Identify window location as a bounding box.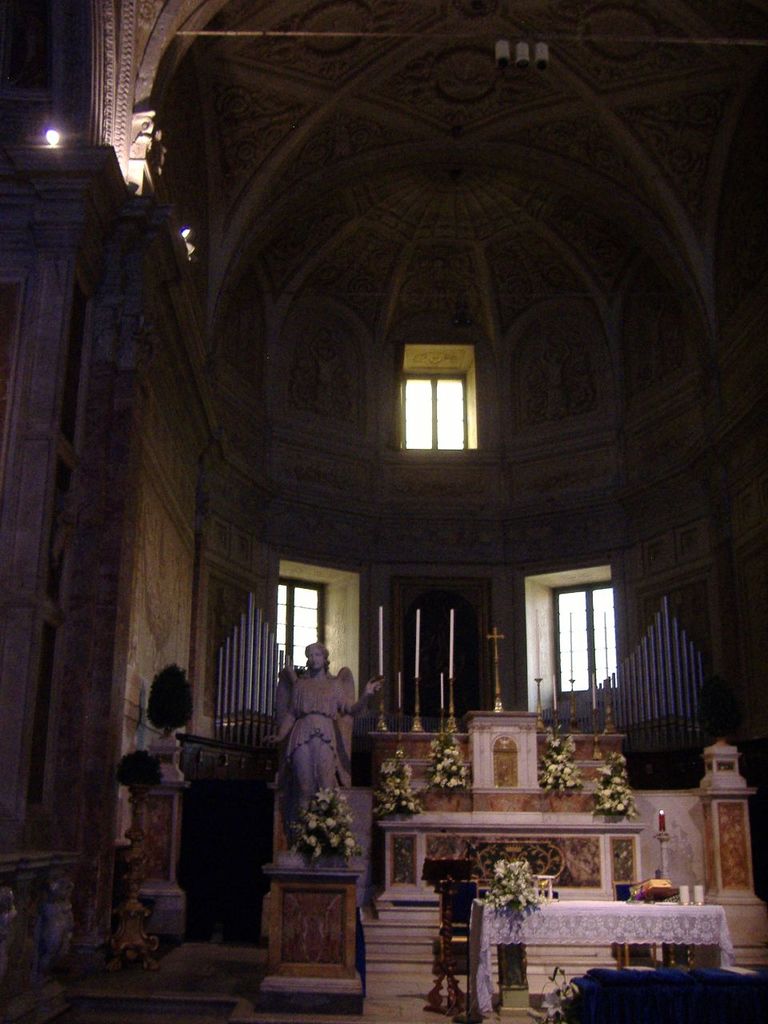
[391, 345, 486, 459].
